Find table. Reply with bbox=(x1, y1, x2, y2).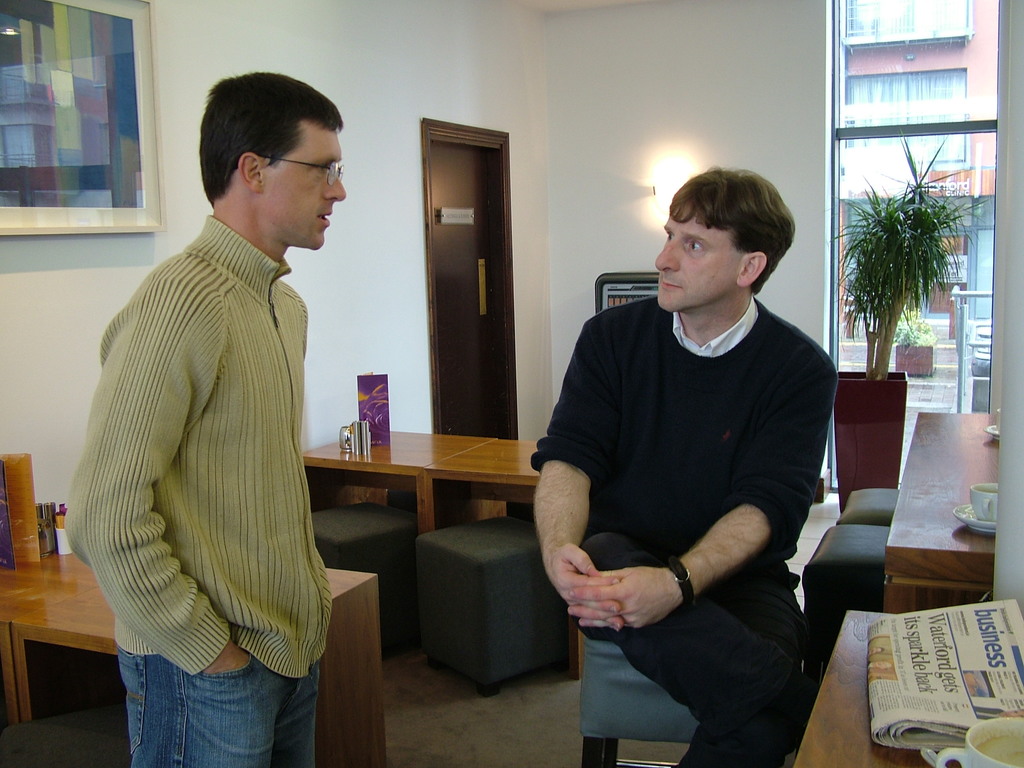
bbox=(884, 408, 993, 611).
